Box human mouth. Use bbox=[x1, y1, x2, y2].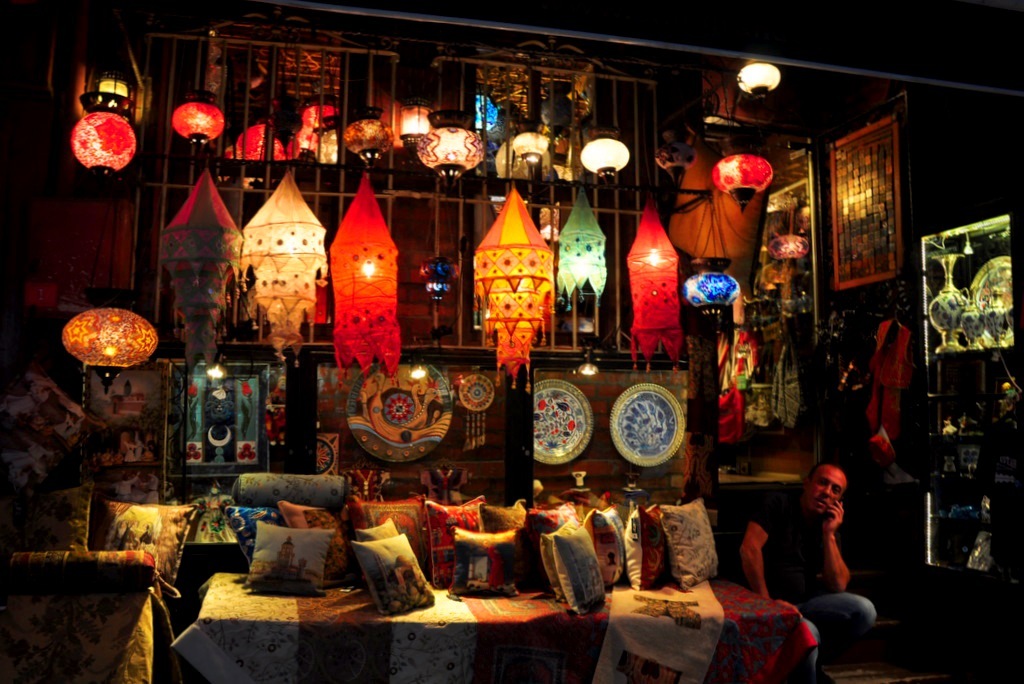
bbox=[813, 498, 827, 512].
